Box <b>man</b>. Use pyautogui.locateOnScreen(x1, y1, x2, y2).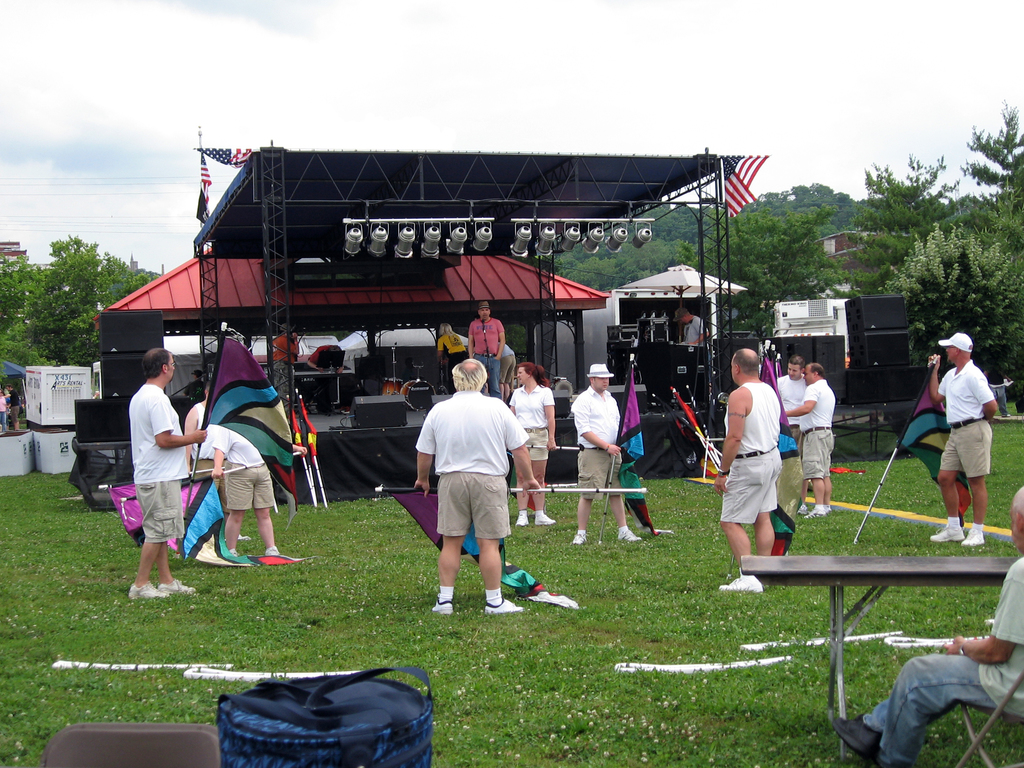
pyautogui.locateOnScreen(412, 358, 527, 621).
